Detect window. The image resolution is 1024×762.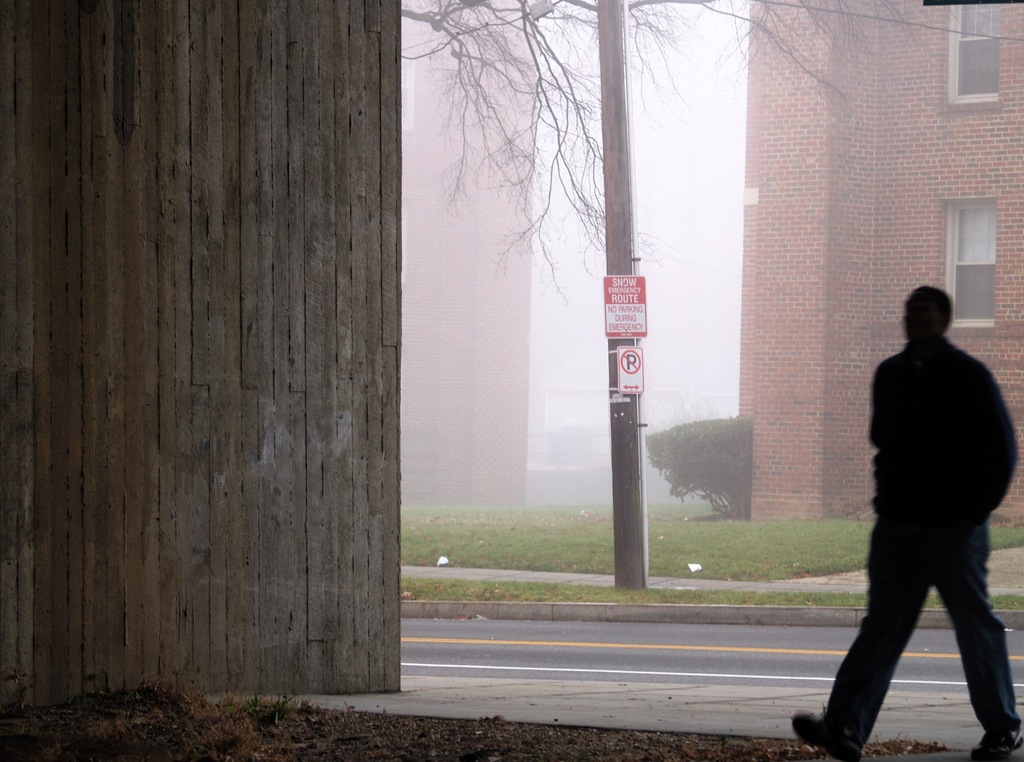
{"left": 941, "top": 0, "right": 1005, "bottom": 104}.
